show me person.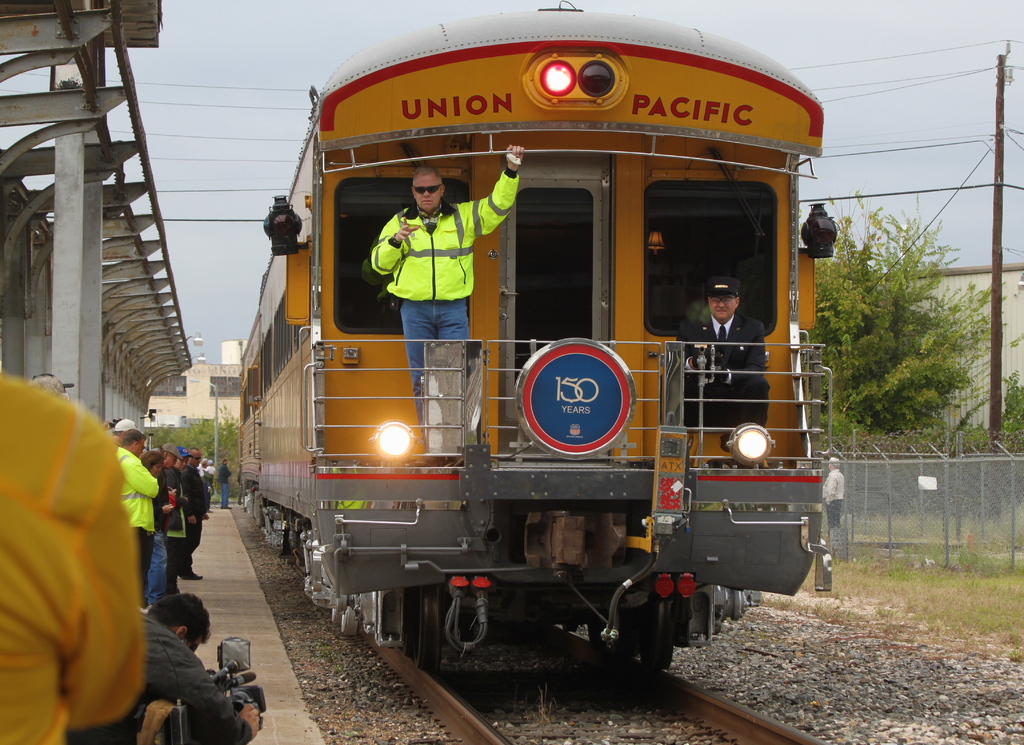
person is here: locate(218, 458, 234, 511).
